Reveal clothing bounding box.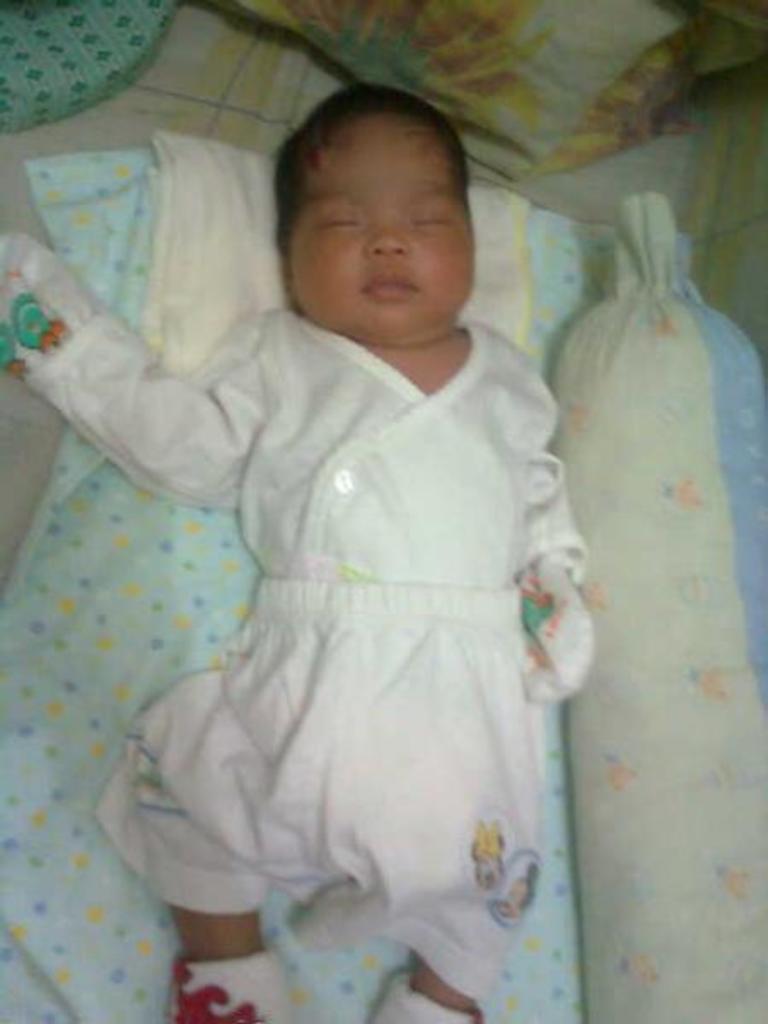
Revealed: <box>0,220,594,1022</box>.
